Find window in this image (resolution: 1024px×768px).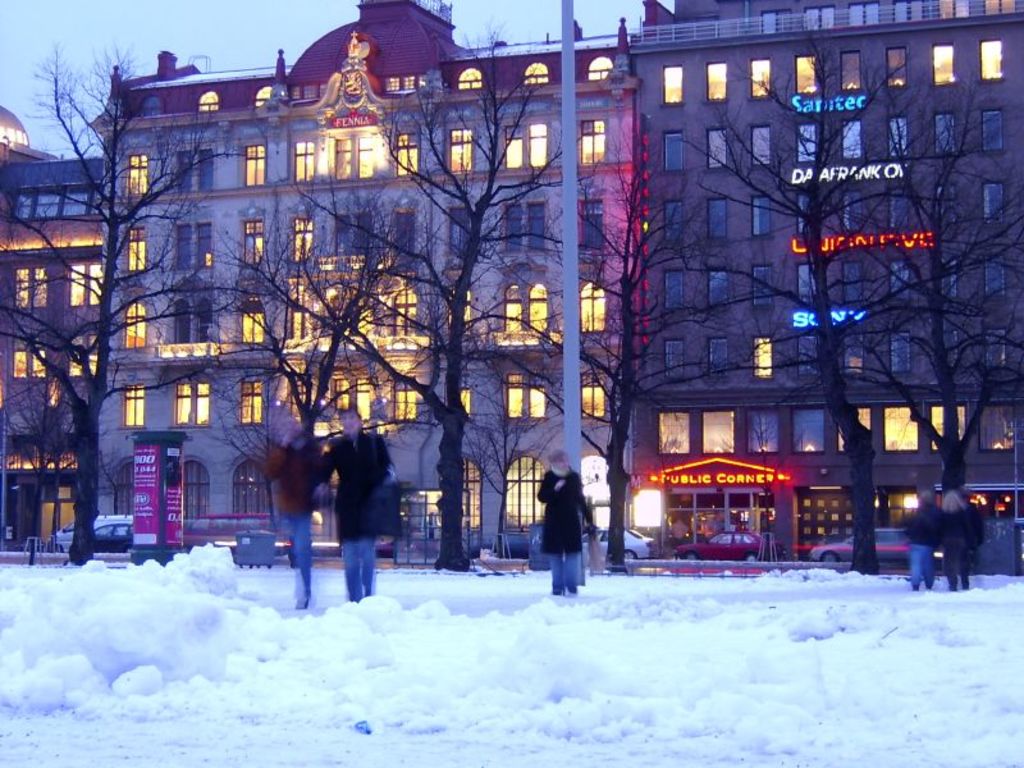
{"left": 710, "top": 129, "right": 727, "bottom": 169}.
